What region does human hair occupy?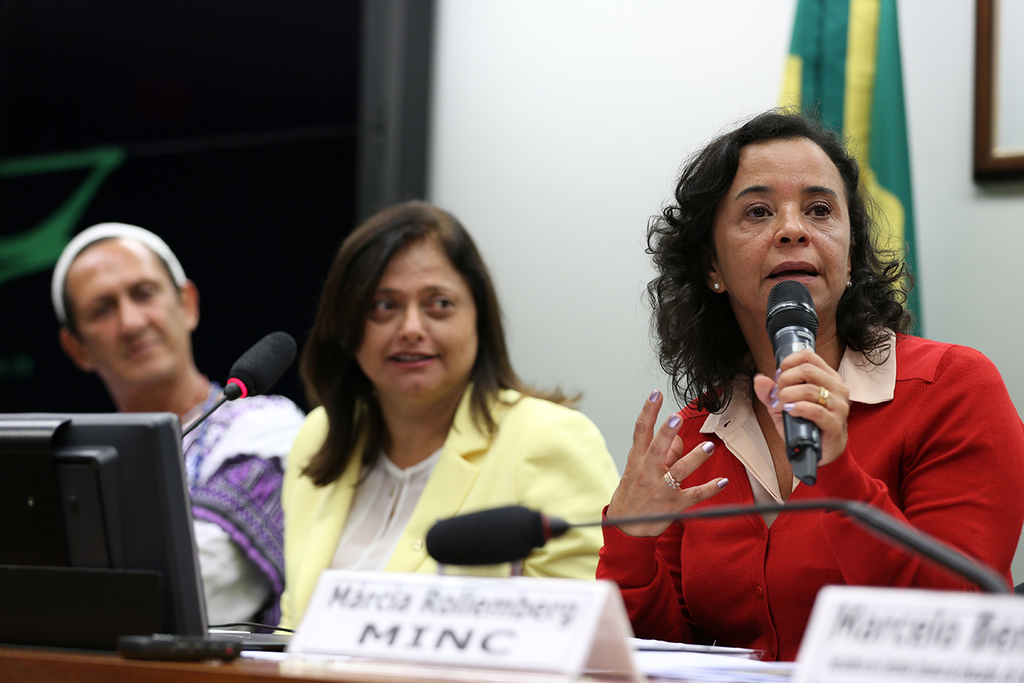
BBox(644, 110, 901, 458).
